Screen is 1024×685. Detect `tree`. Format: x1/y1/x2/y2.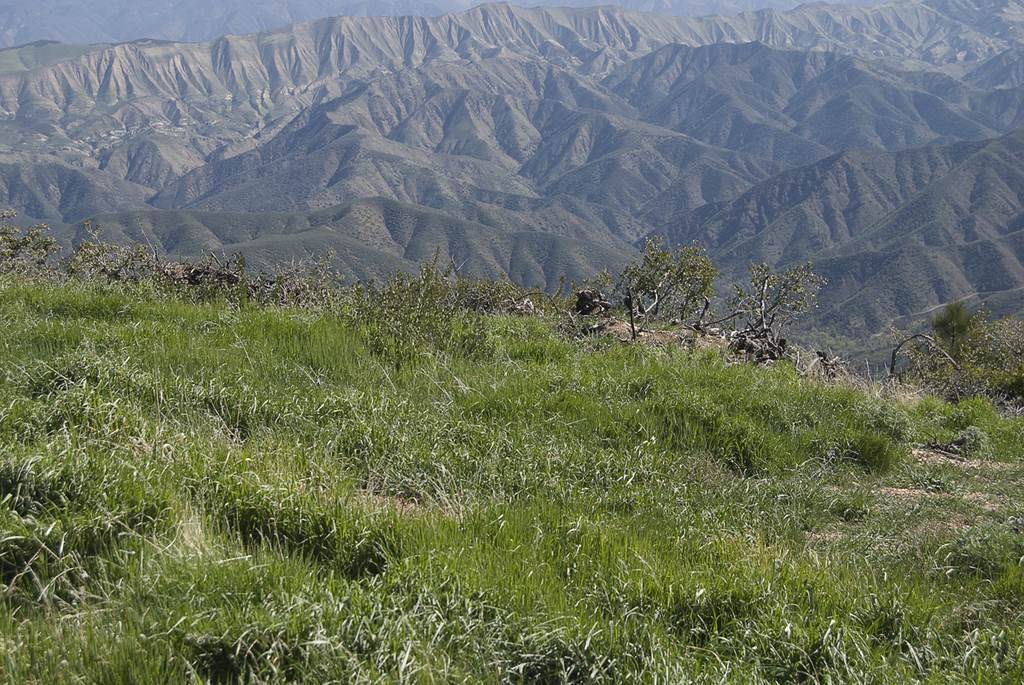
931/304/1023/401.
